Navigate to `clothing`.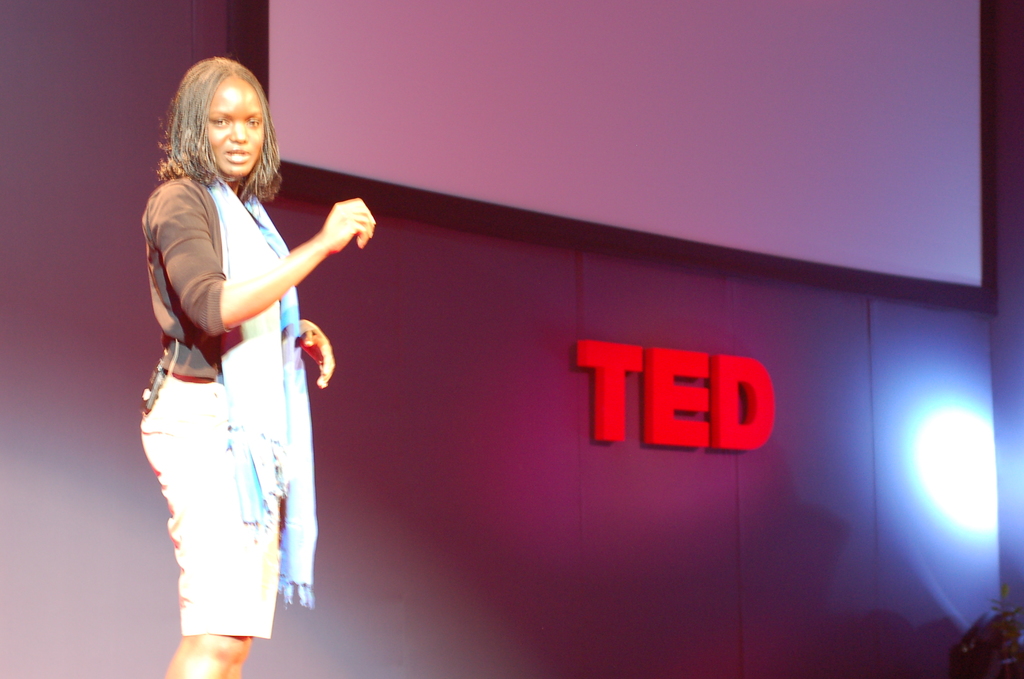
Navigation target: rect(118, 145, 340, 678).
